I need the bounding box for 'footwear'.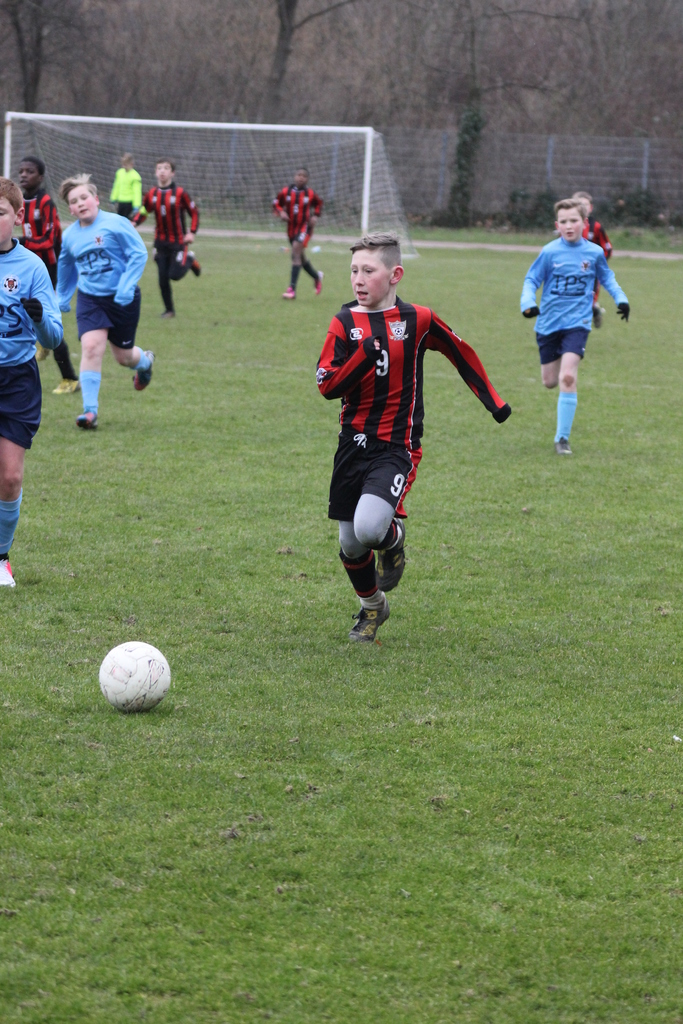
Here it is: detection(188, 253, 202, 281).
